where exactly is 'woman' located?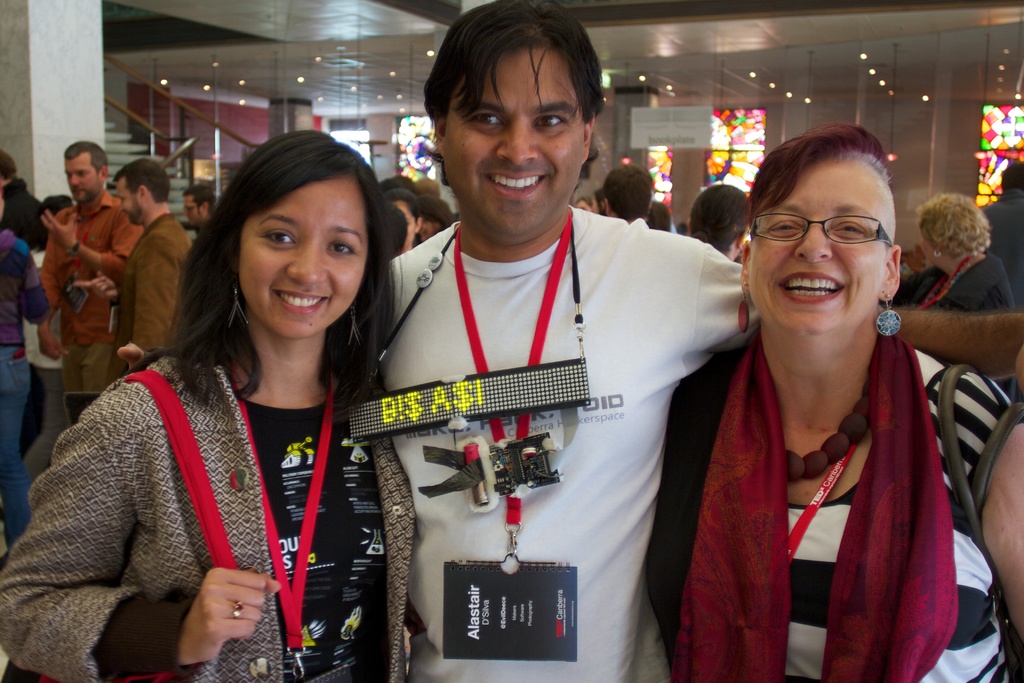
Its bounding box is <region>645, 119, 1023, 682</region>.
